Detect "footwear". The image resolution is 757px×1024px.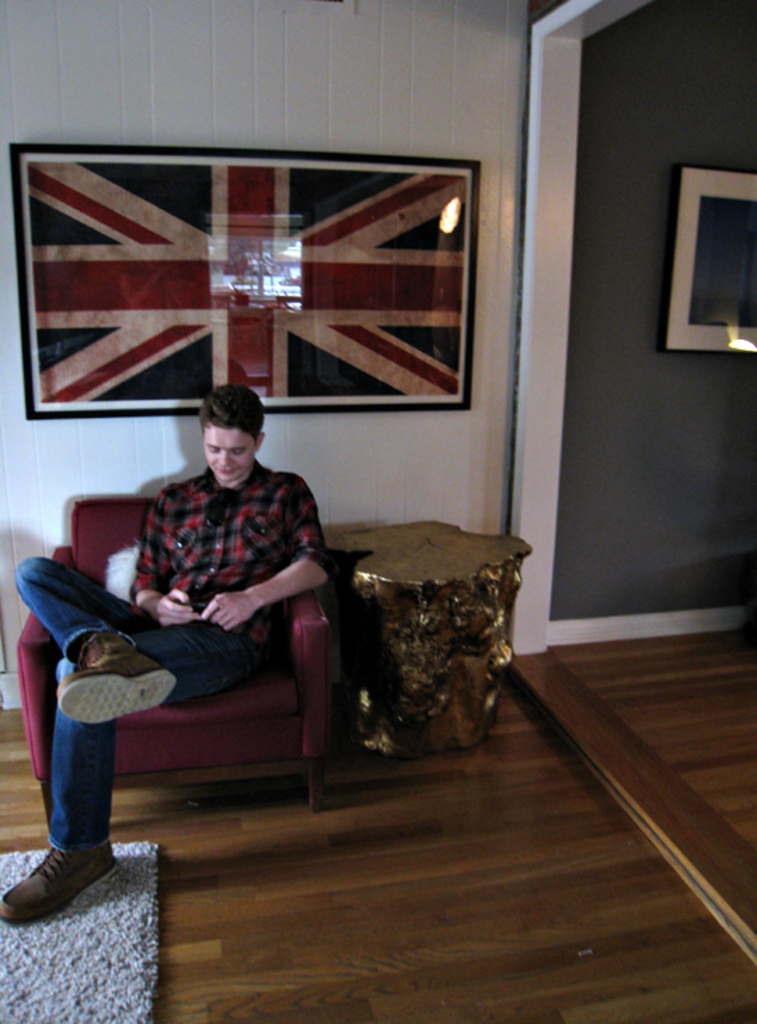
box=[3, 835, 107, 919].
